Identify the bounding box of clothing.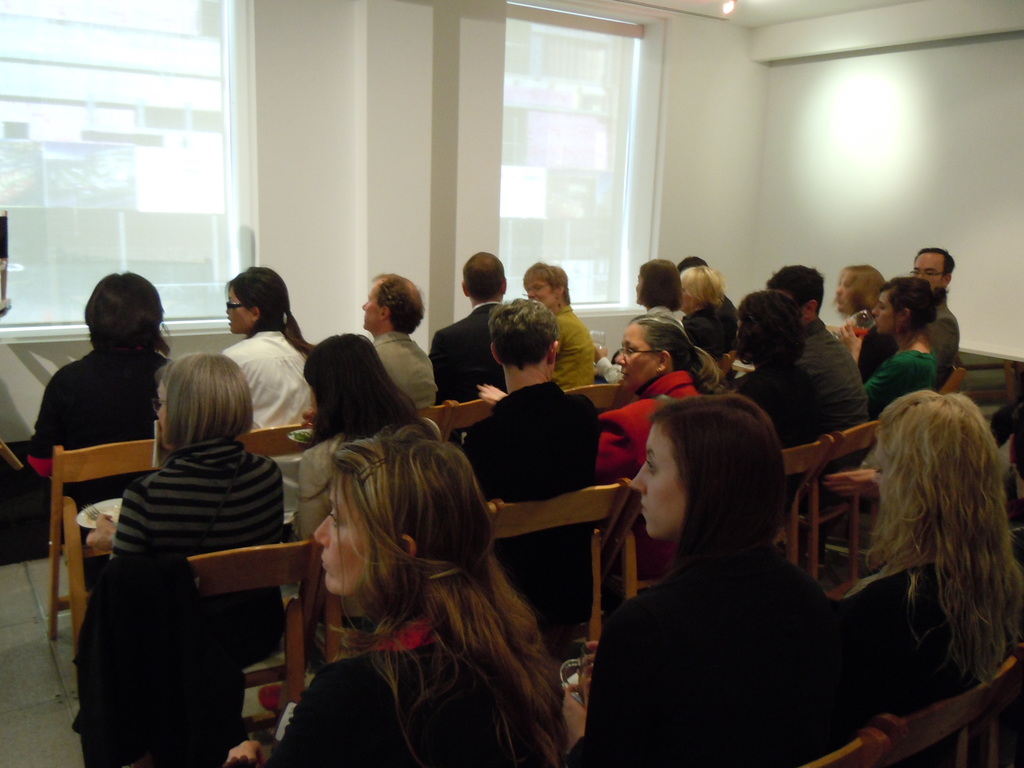
<box>299,415,447,540</box>.
